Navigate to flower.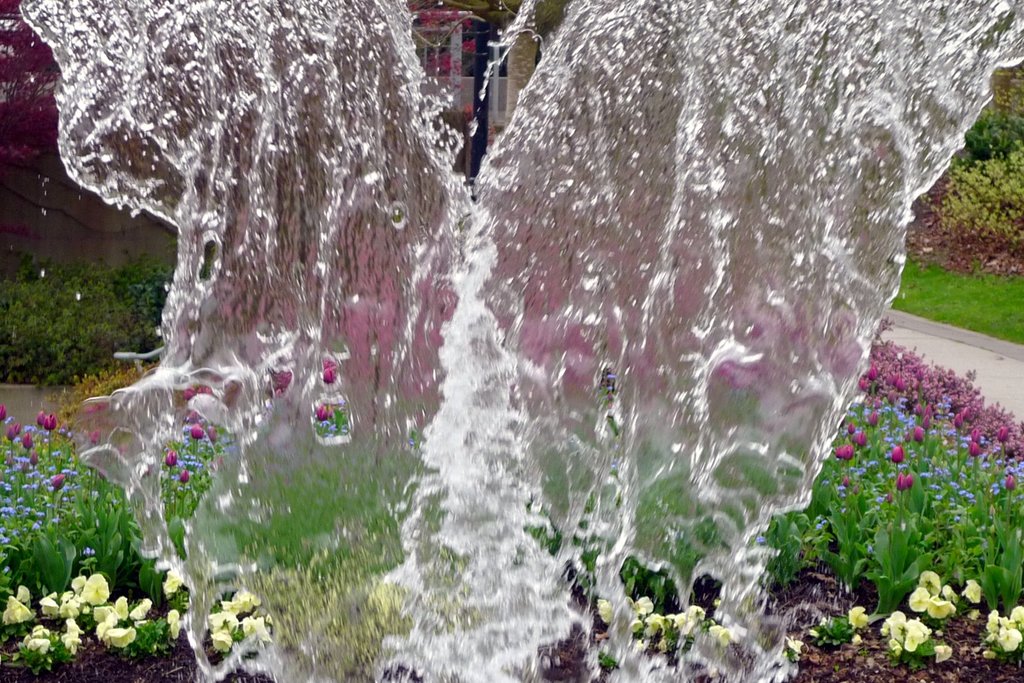
Navigation target: pyautogui.locateOnScreen(37, 411, 44, 427).
